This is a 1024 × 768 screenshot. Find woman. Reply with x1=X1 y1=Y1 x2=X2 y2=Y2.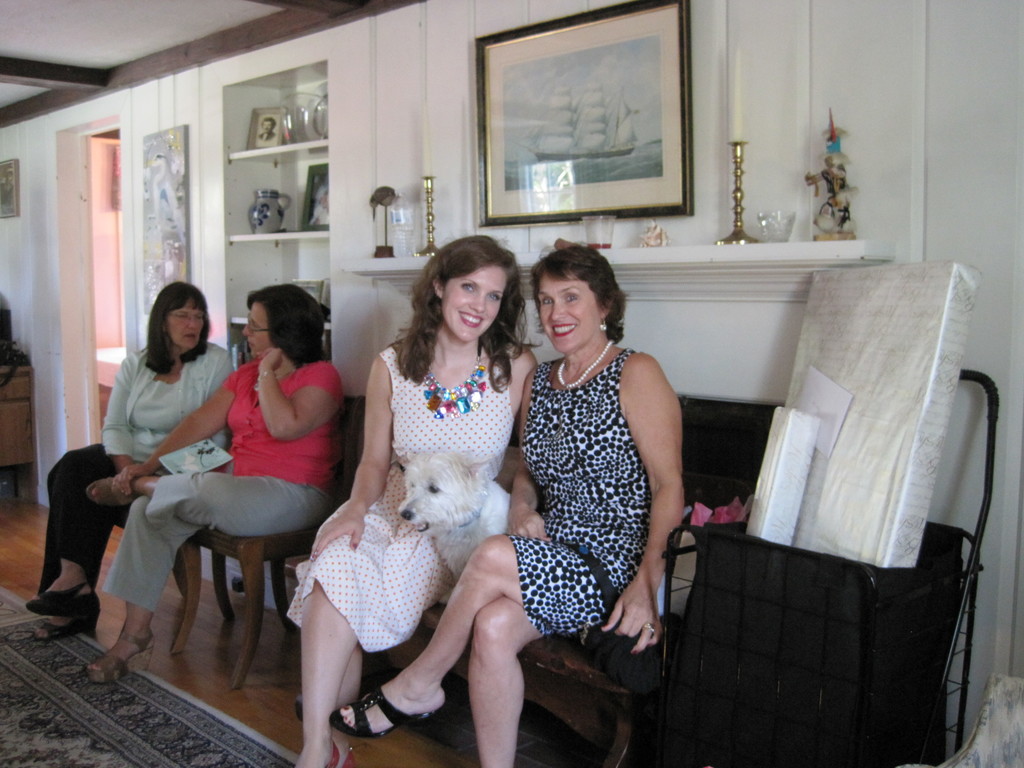
x1=83 y1=281 x2=348 y2=689.
